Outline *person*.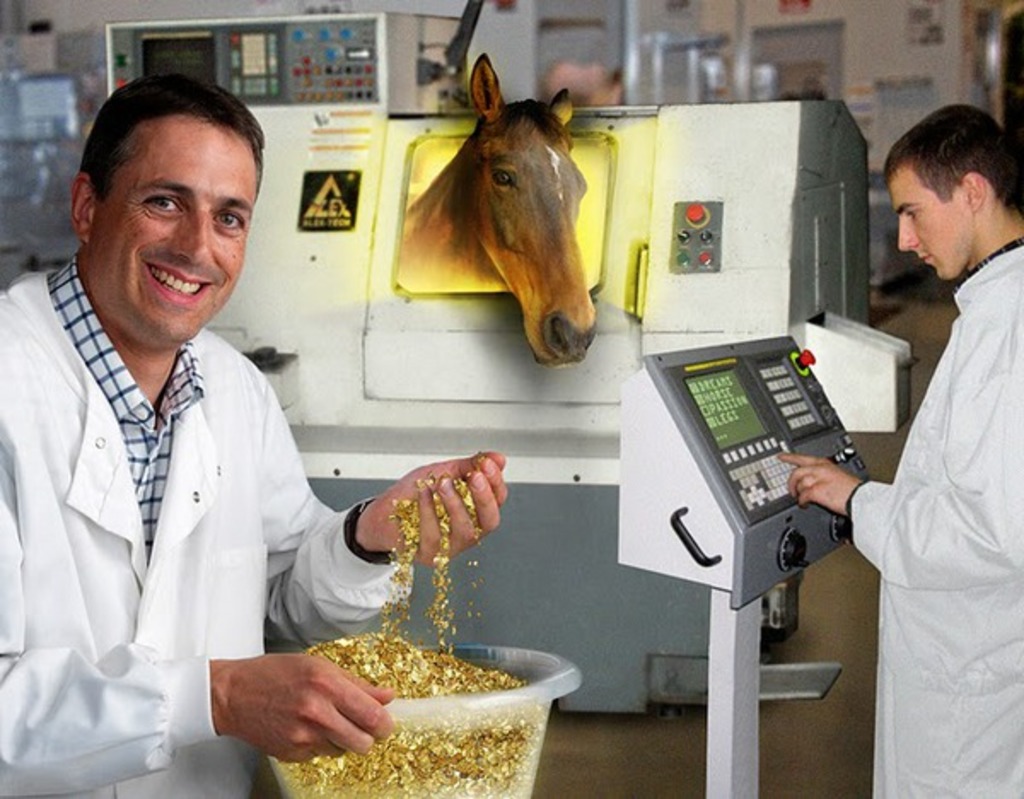
Outline: bbox(0, 73, 507, 797).
